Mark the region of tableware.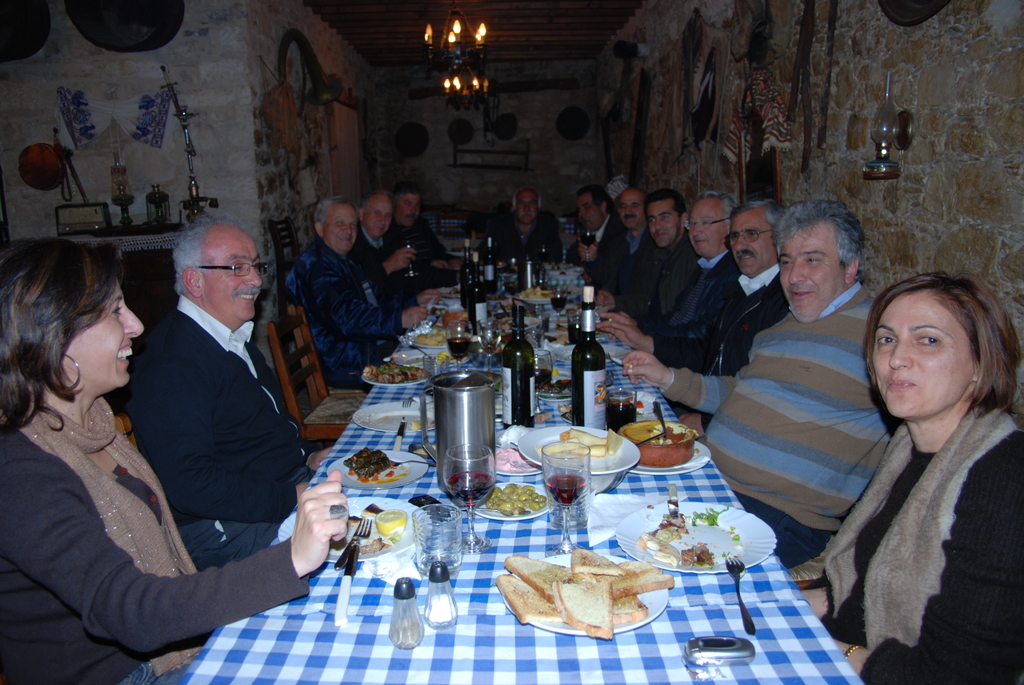
Region: [x1=441, y1=444, x2=492, y2=550].
